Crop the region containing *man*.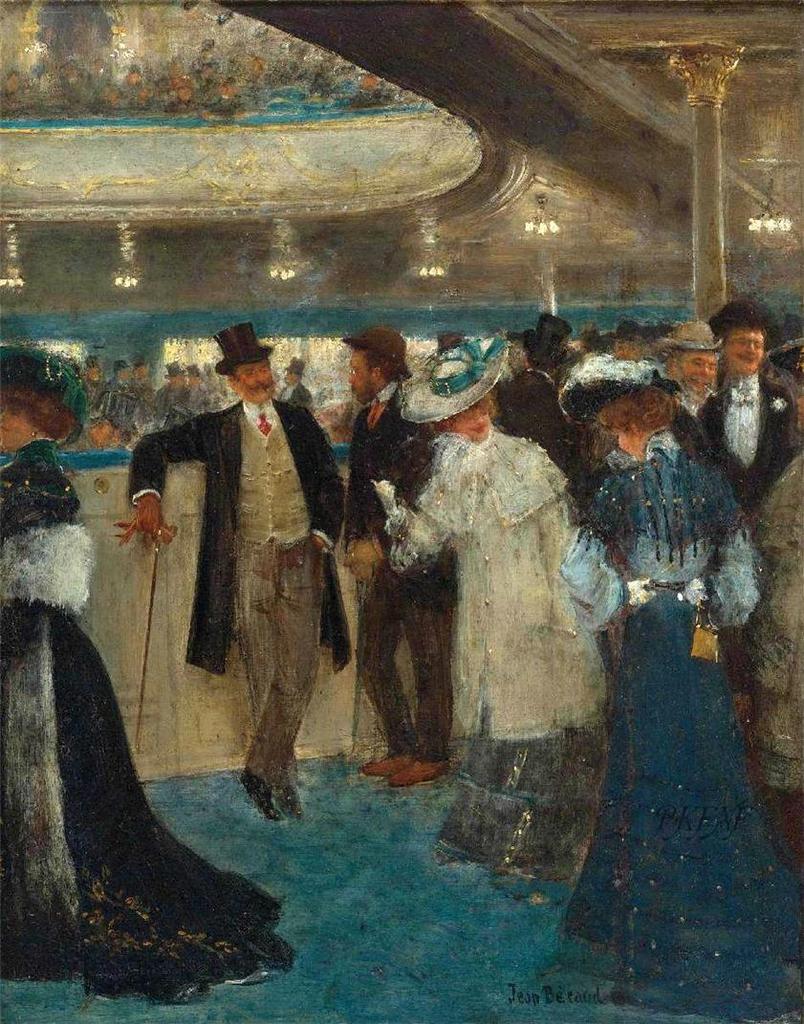
Crop region: Rect(702, 295, 799, 489).
